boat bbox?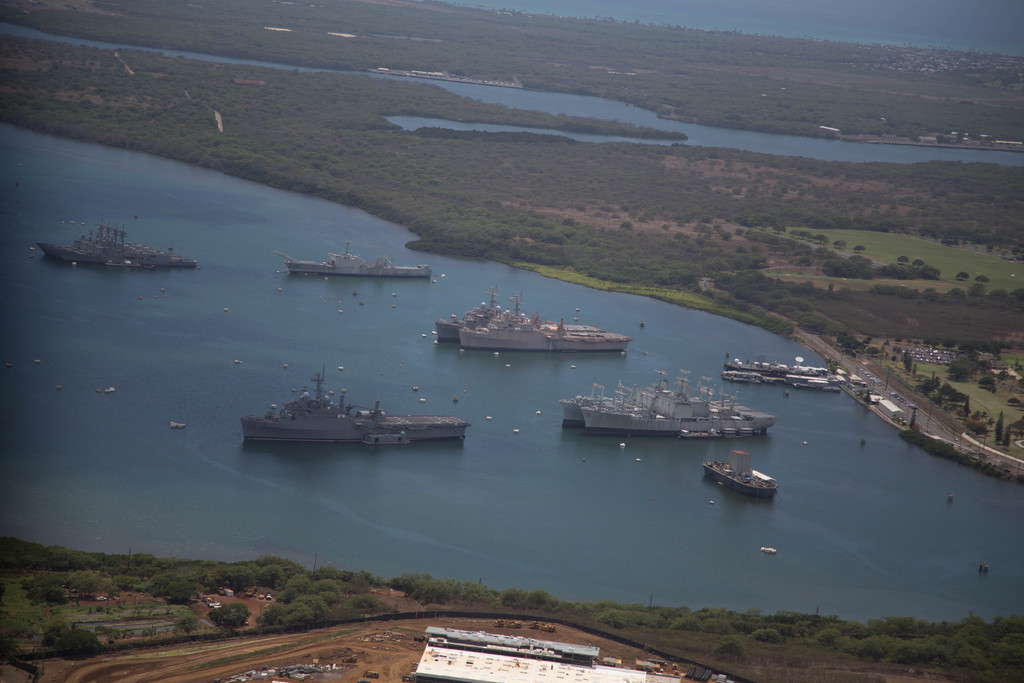
[323, 277, 328, 281]
